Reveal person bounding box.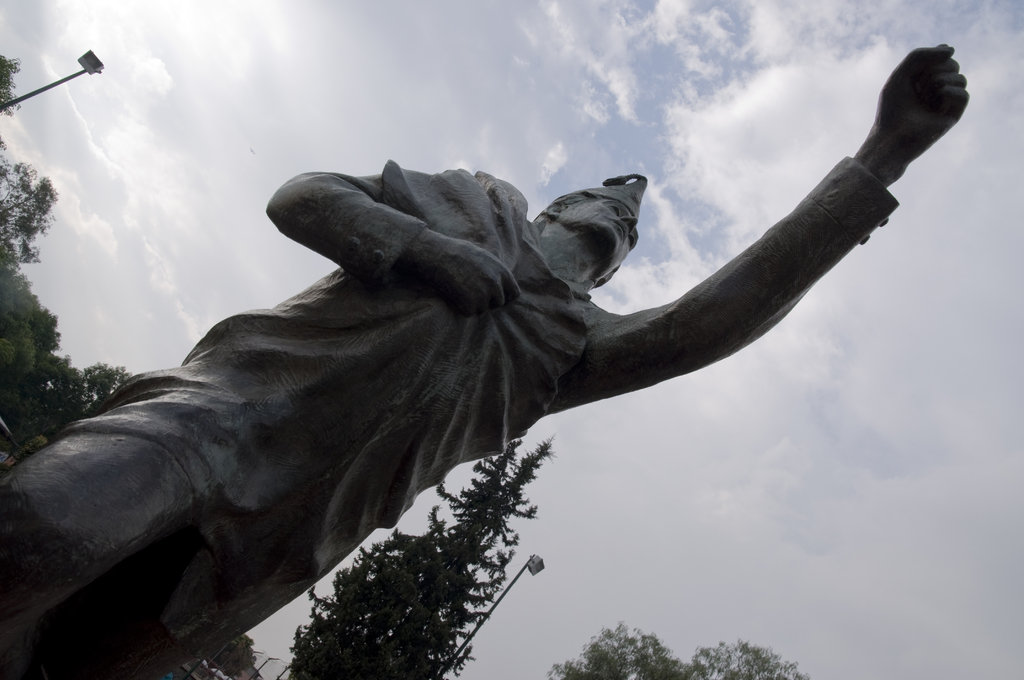
Revealed: bbox=(0, 44, 968, 679).
